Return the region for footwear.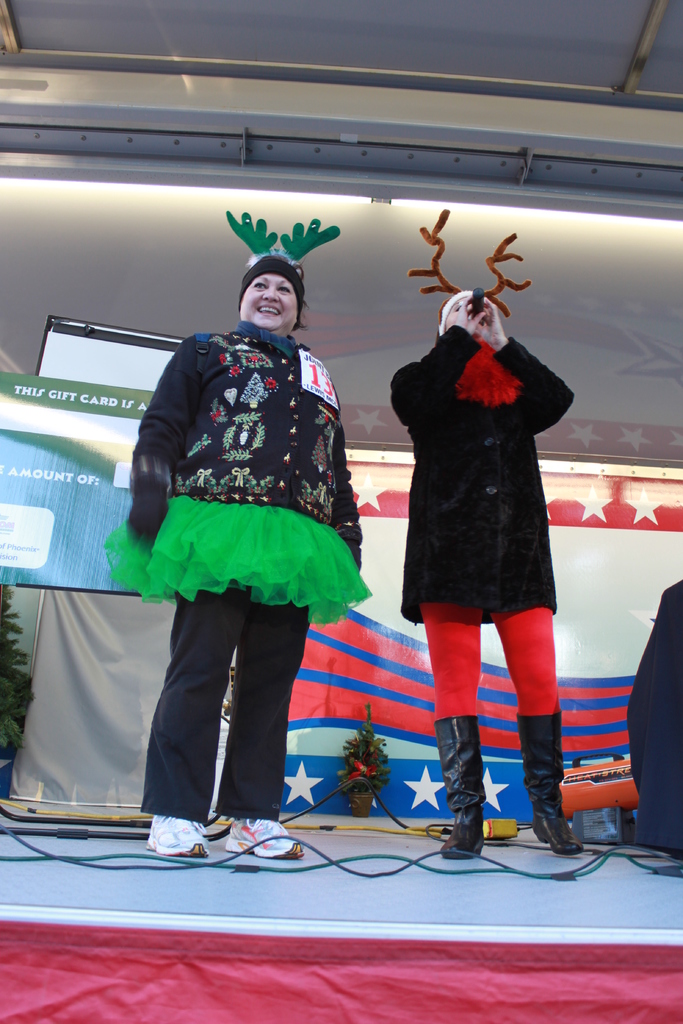
<bbox>225, 803, 297, 861</bbox>.
